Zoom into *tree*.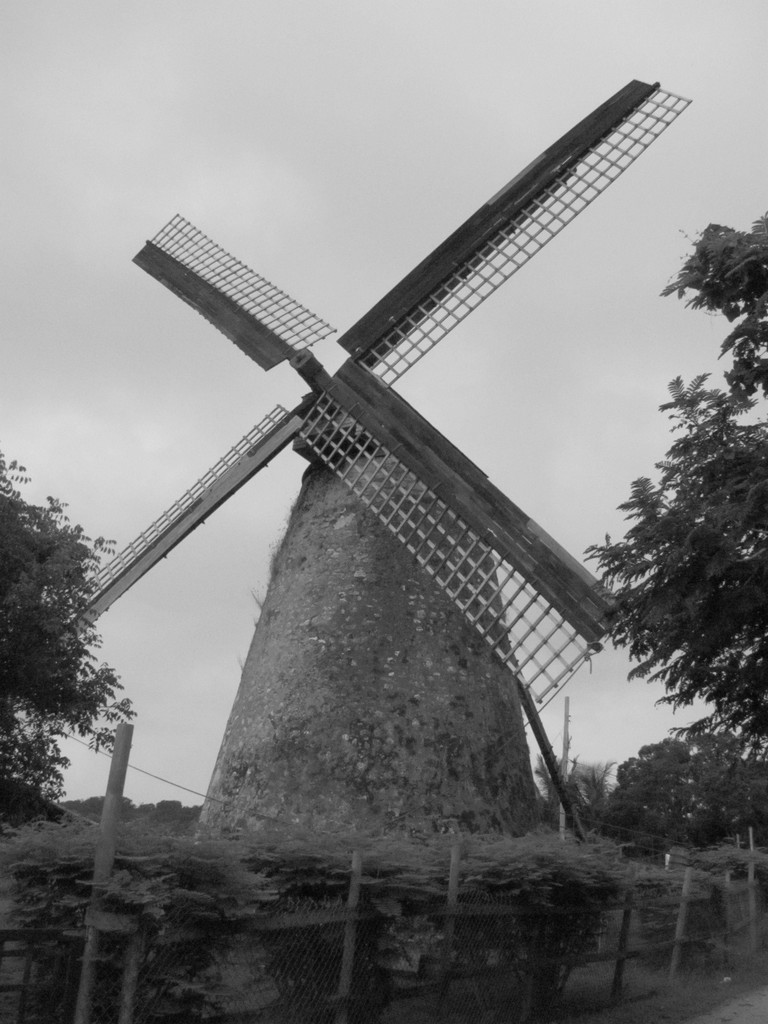
Zoom target: (x1=591, y1=710, x2=762, y2=867).
